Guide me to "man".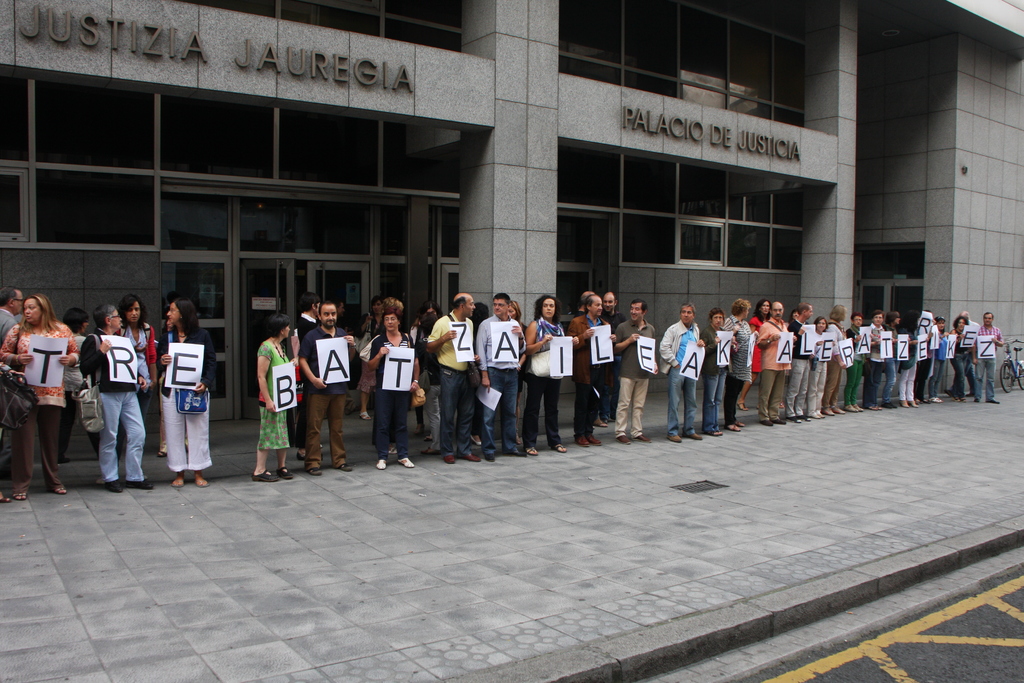
Guidance: box(428, 293, 479, 465).
